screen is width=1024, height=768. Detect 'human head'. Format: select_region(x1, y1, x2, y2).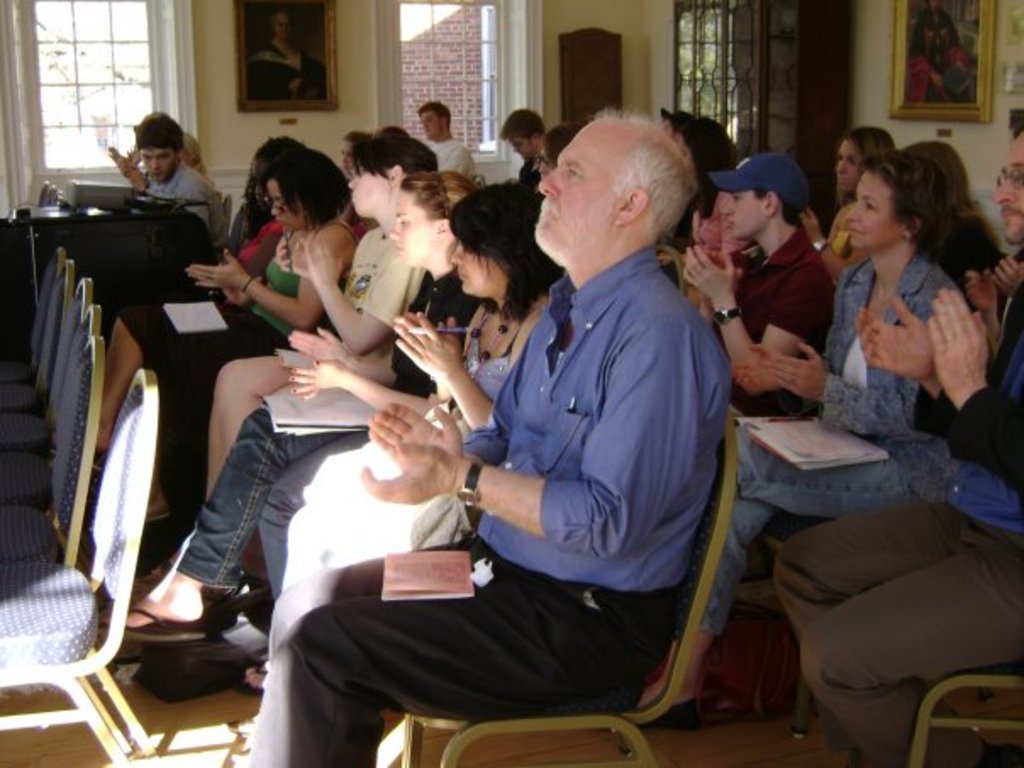
select_region(387, 166, 480, 266).
